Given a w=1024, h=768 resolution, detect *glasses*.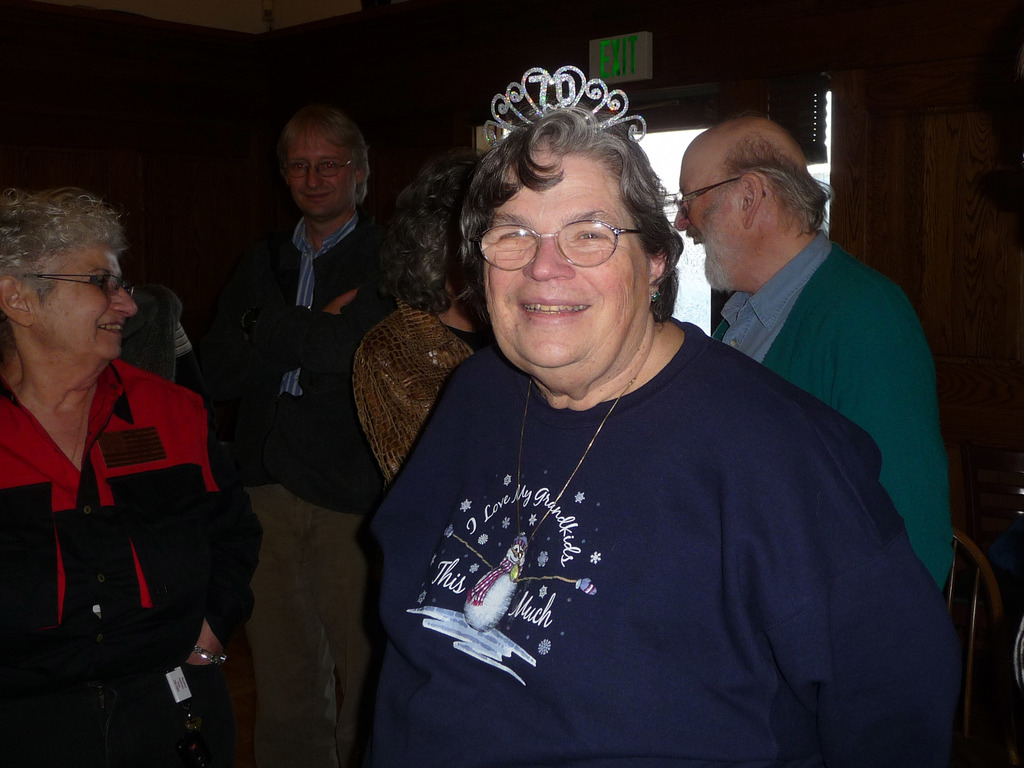
bbox=(670, 173, 749, 219).
